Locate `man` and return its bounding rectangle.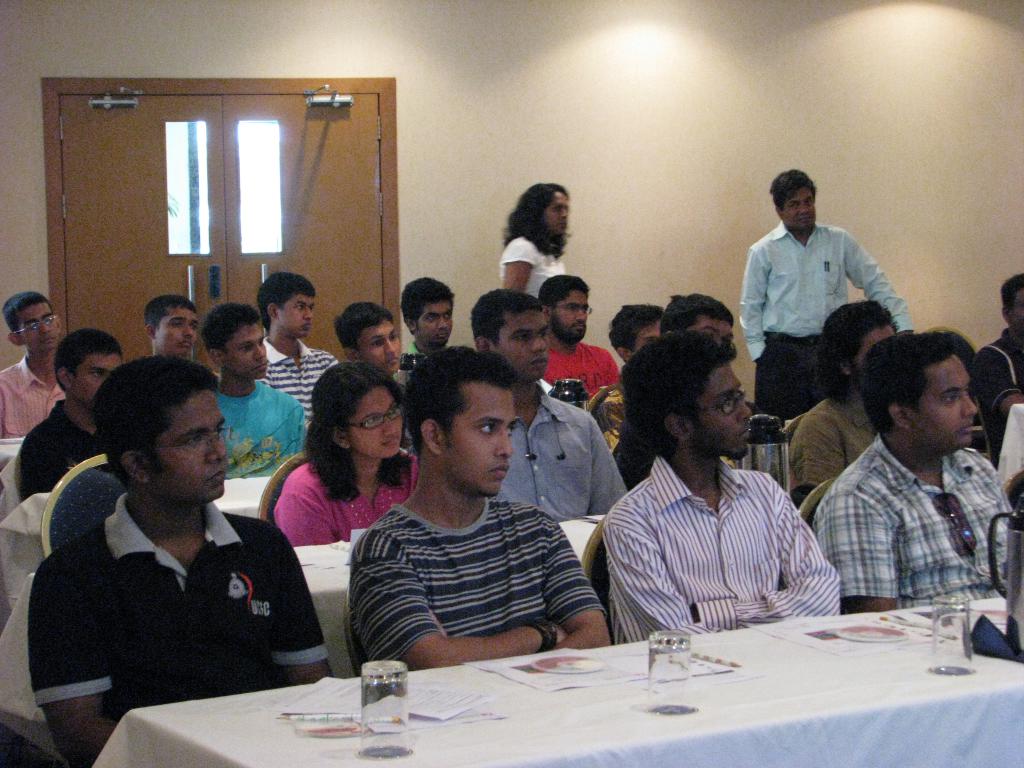
Rect(813, 331, 1018, 618).
